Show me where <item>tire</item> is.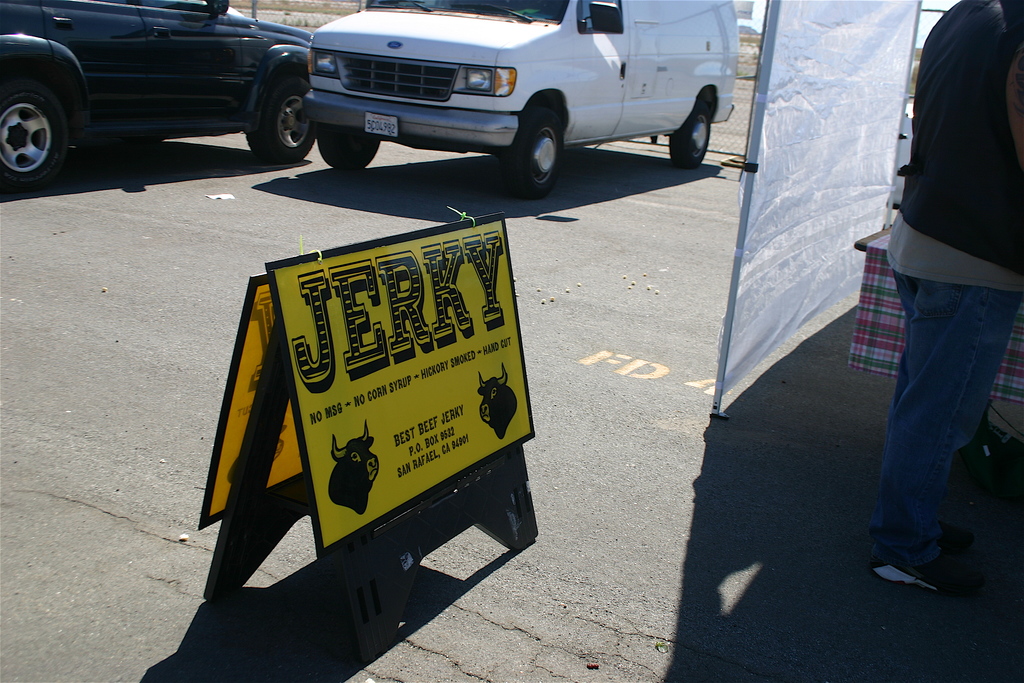
<item>tire</item> is at crop(246, 72, 315, 172).
